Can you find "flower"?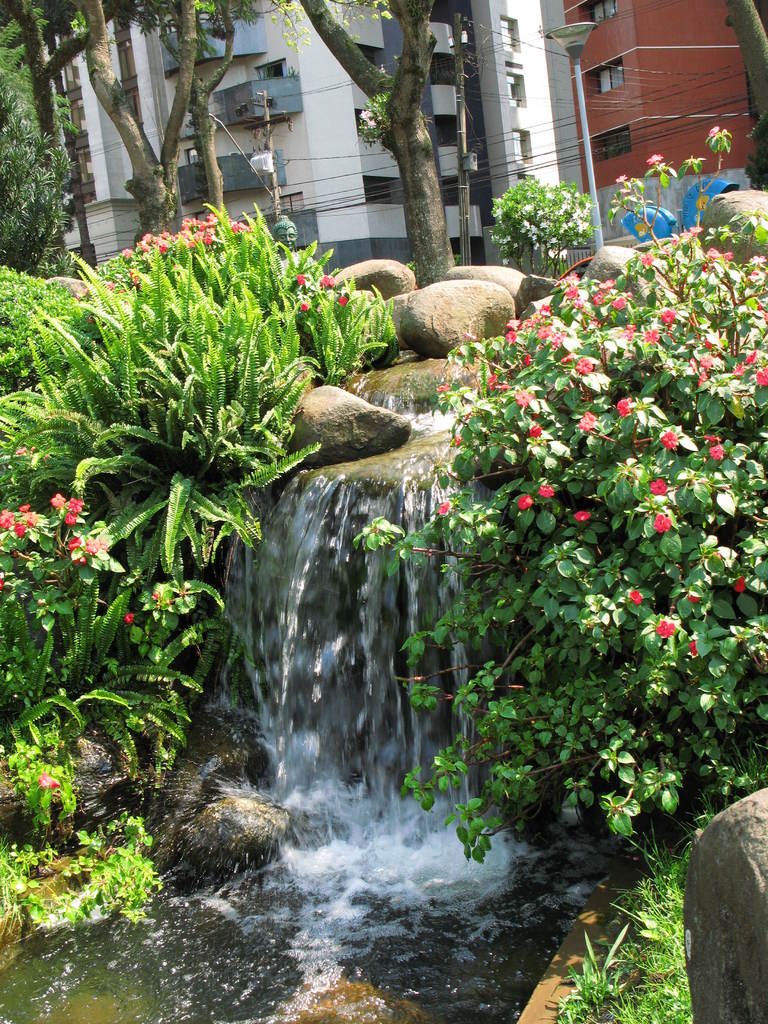
Yes, bounding box: 577:408:595:431.
